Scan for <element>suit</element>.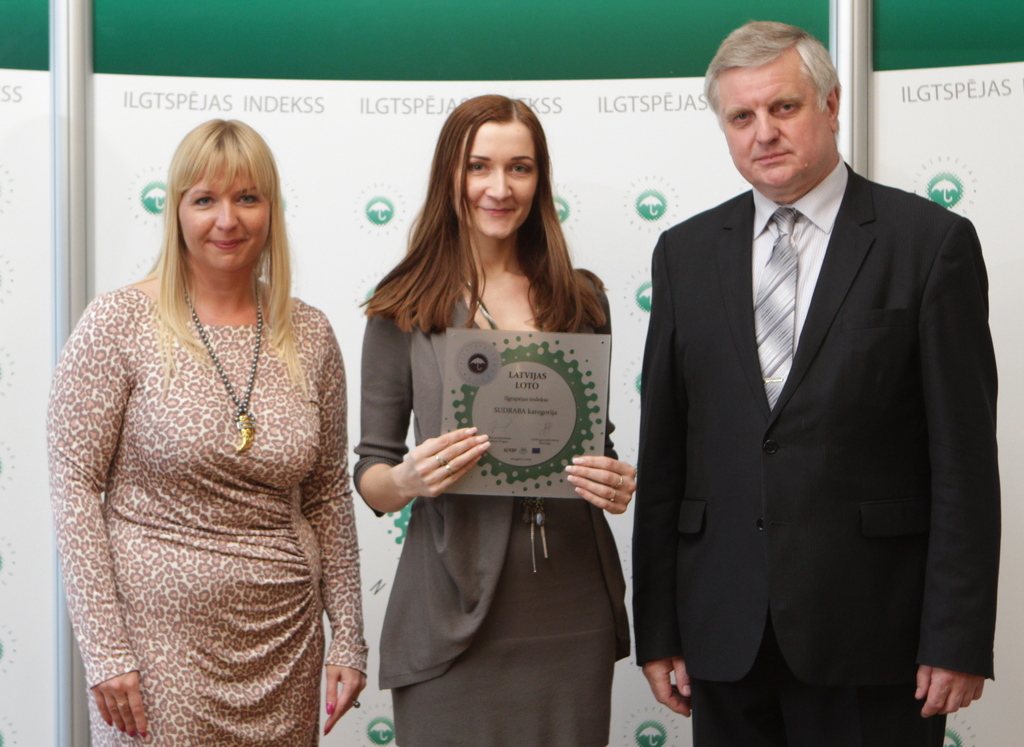
Scan result: {"left": 630, "top": 19, "right": 1009, "bottom": 746}.
